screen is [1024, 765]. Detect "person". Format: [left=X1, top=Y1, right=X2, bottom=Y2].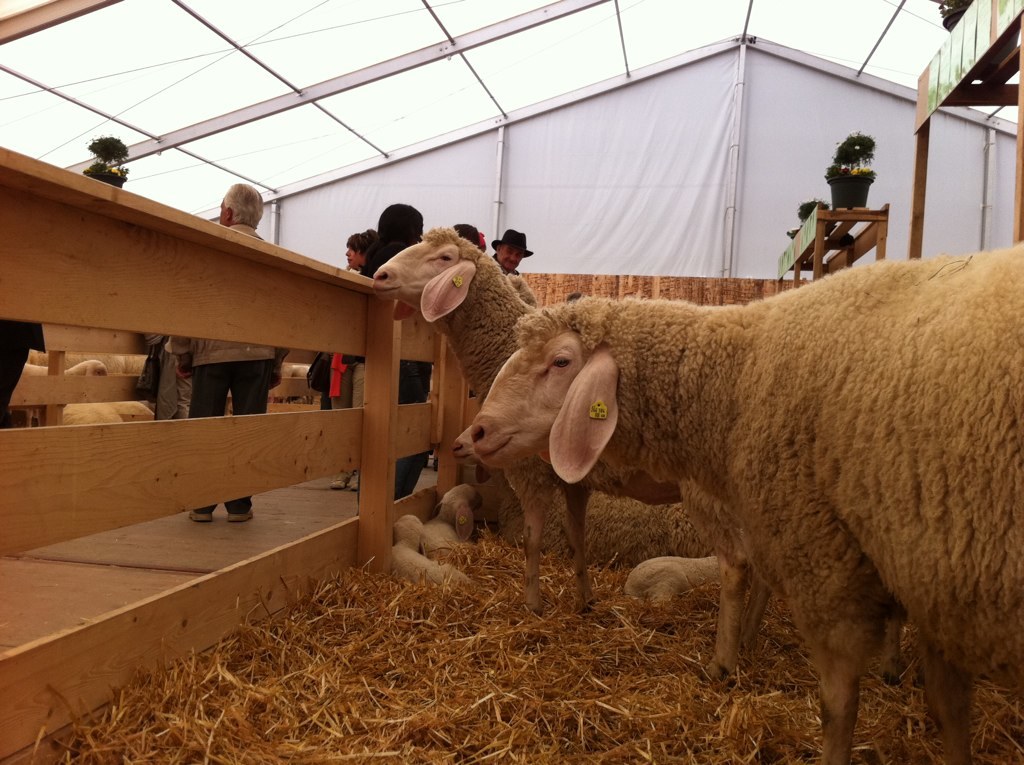
[left=355, top=201, right=425, bottom=497].
